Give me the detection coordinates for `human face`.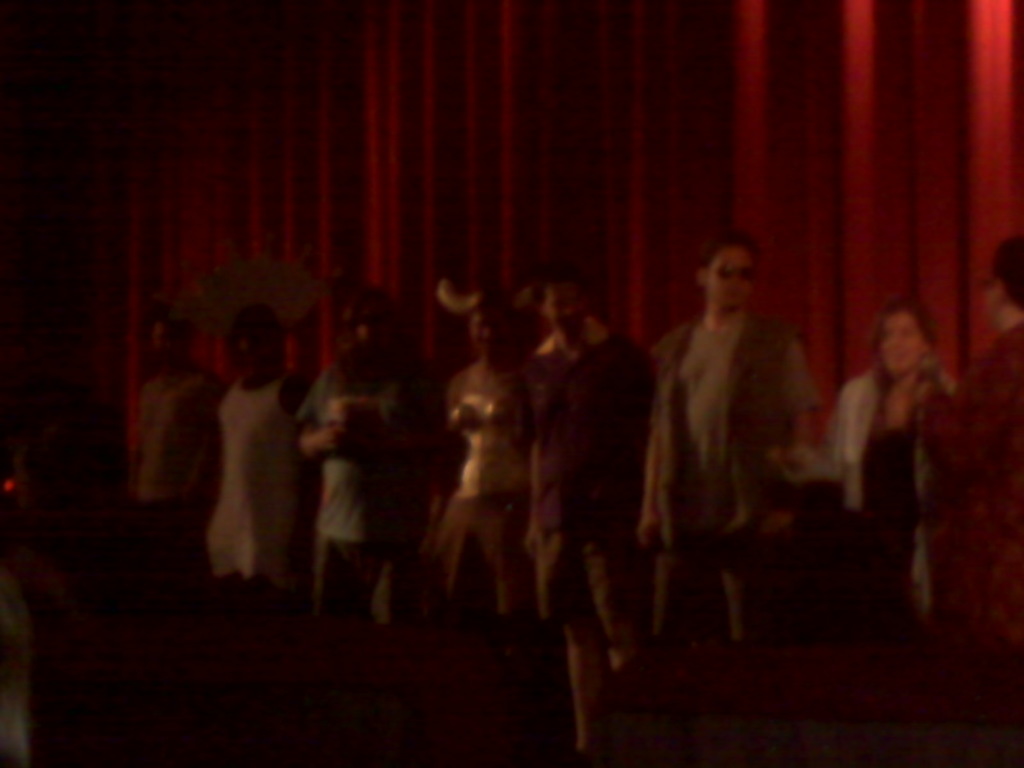
box(708, 244, 755, 311).
